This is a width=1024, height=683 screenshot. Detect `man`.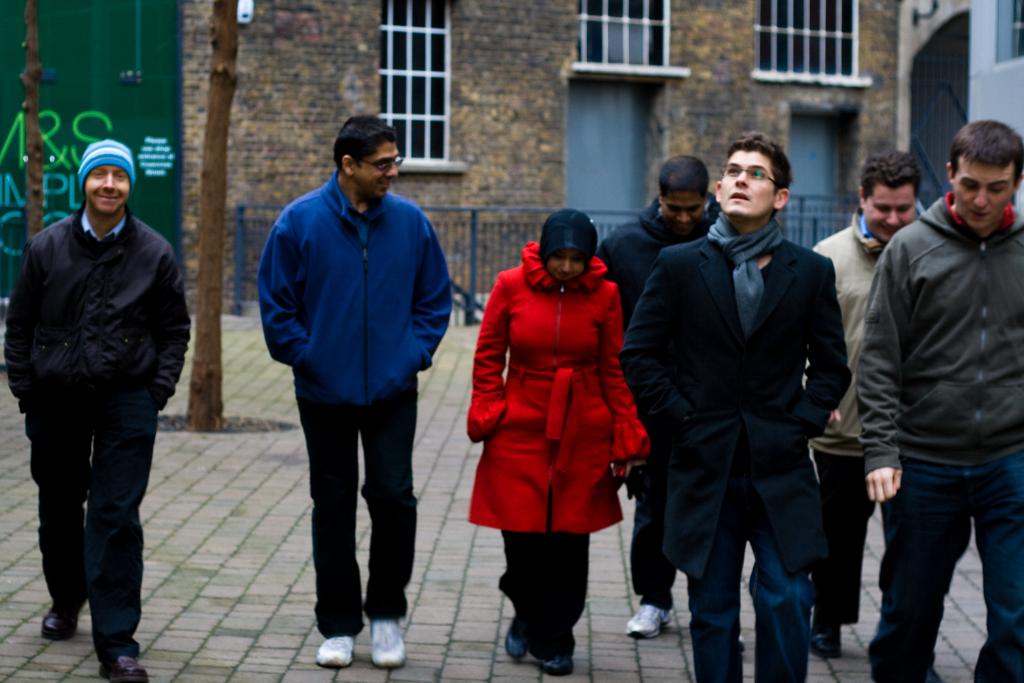
{"left": 630, "top": 134, "right": 854, "bottom": 682}.
